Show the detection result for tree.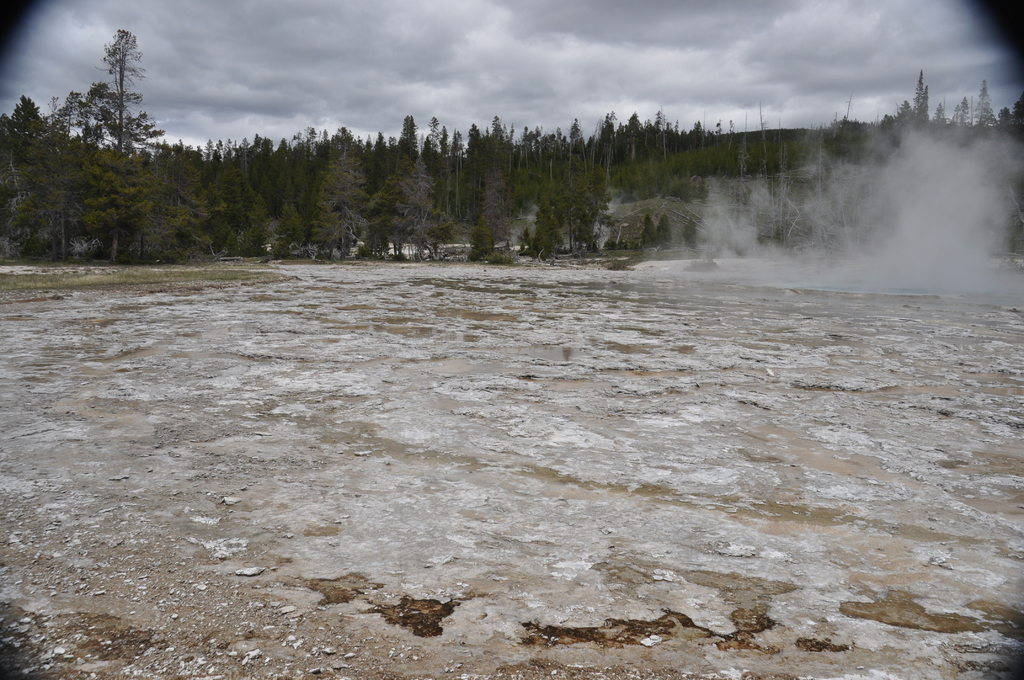
(x1=930, y1=98, x2=943, y2=127).
